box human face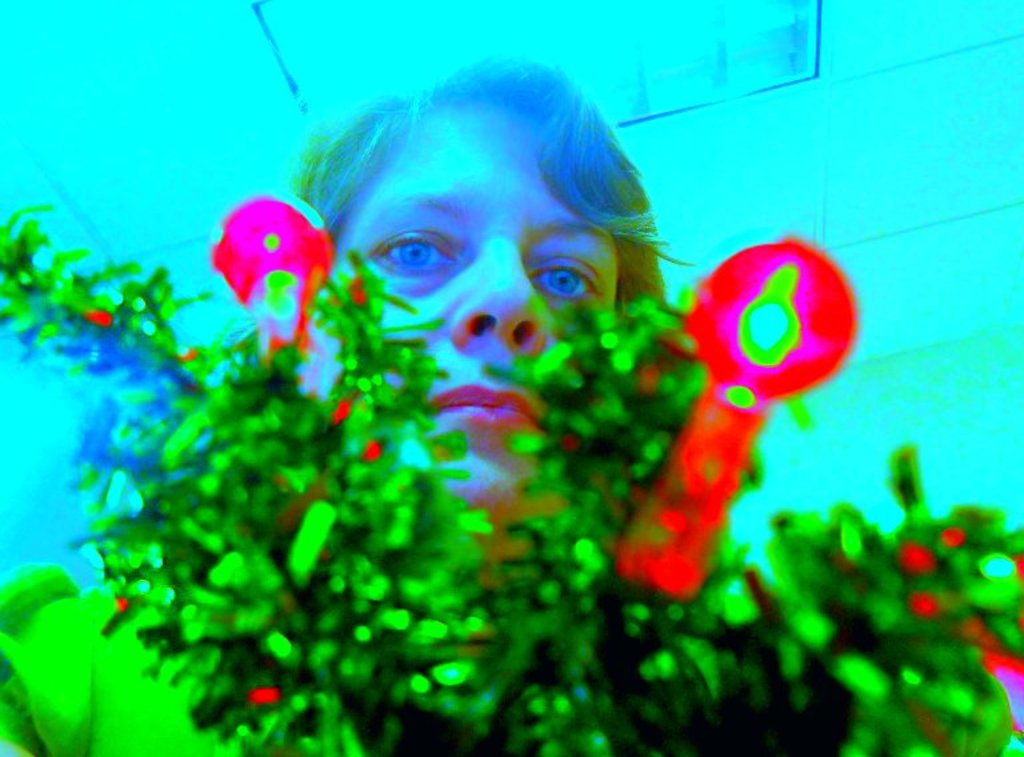
left=329, top=100, right=620, bottom=518
